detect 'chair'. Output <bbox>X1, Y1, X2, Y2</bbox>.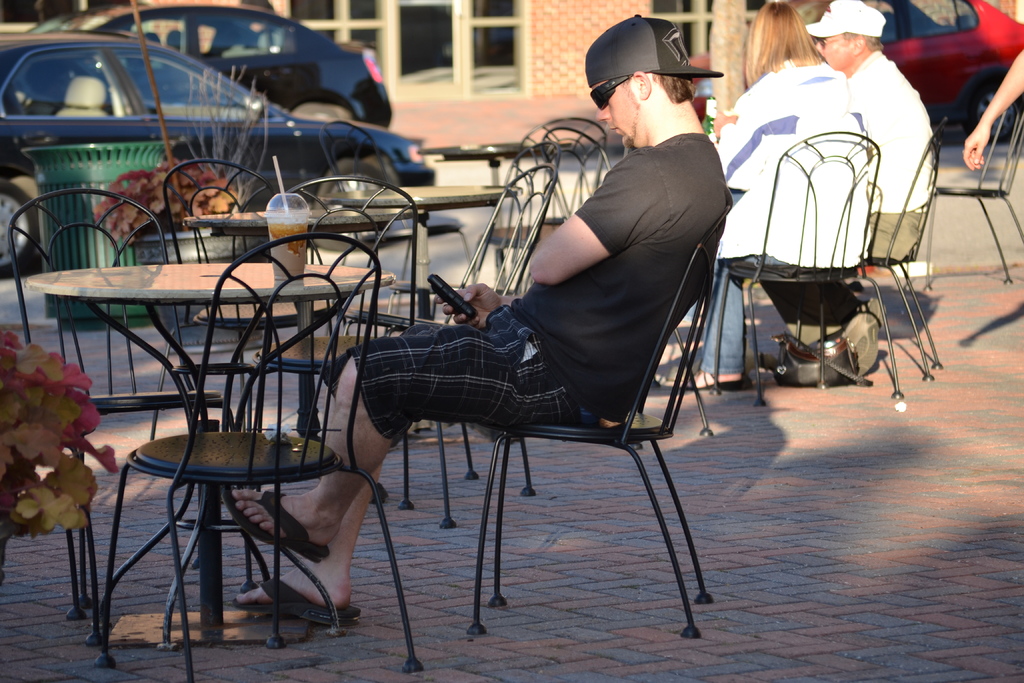
<bbox>673, 131, 902, 399</bbox>.
